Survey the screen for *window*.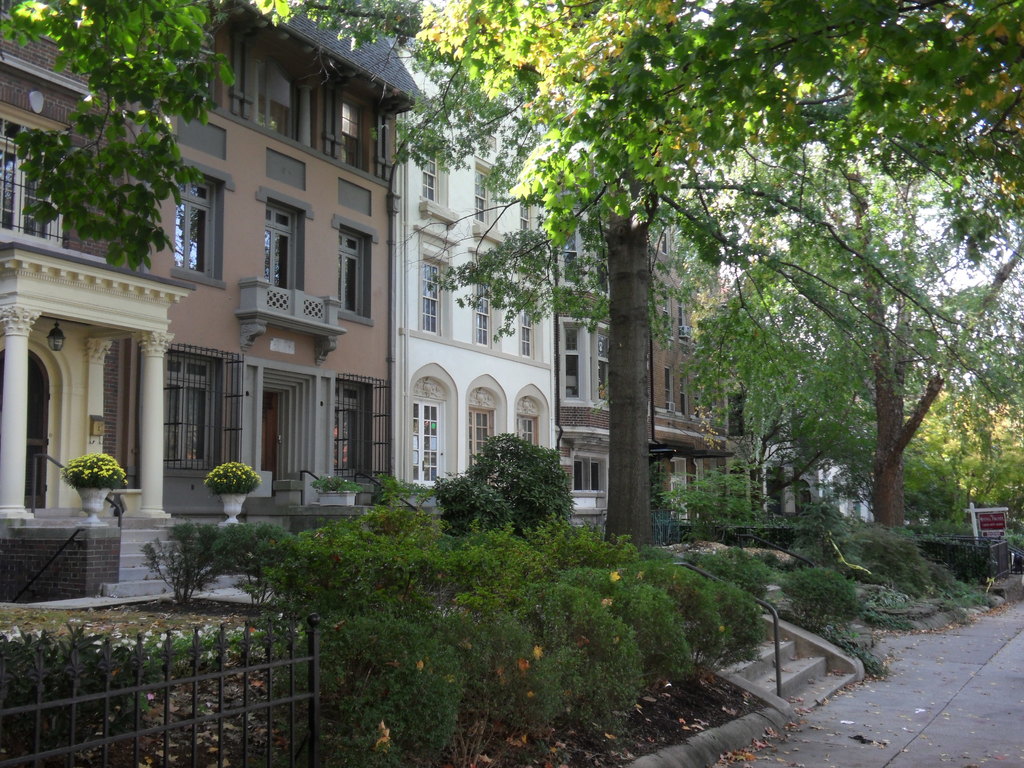
Survey found: detection(680, 300, 689, 342).
